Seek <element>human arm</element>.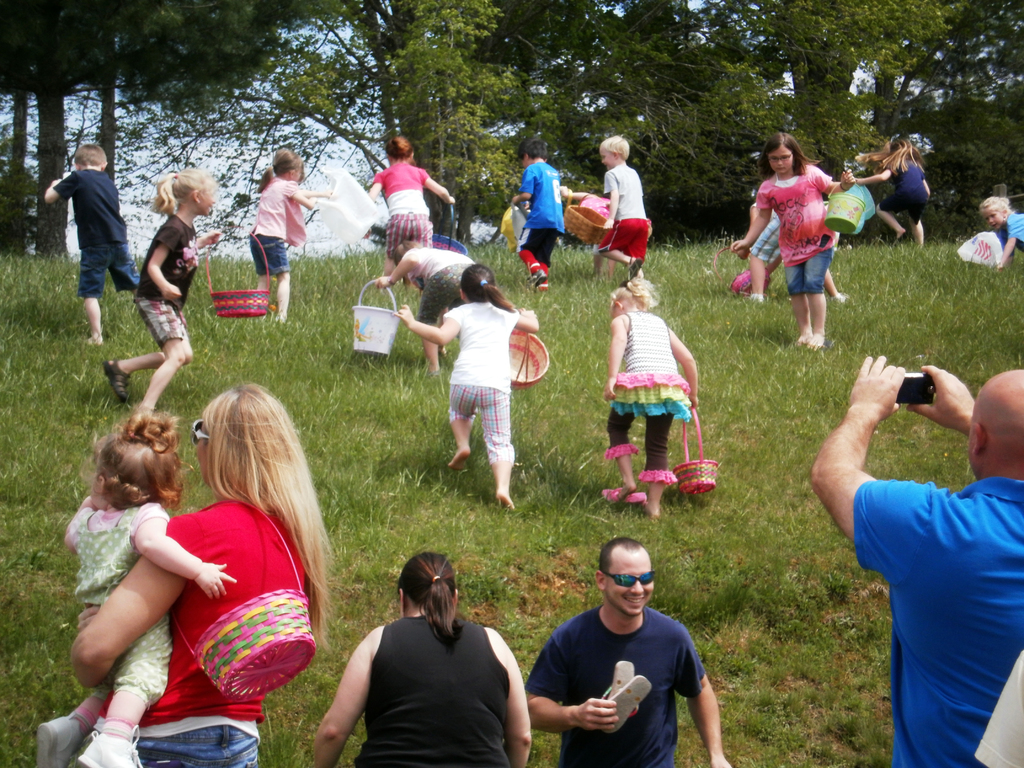
region(310, 621, 392, 767).
